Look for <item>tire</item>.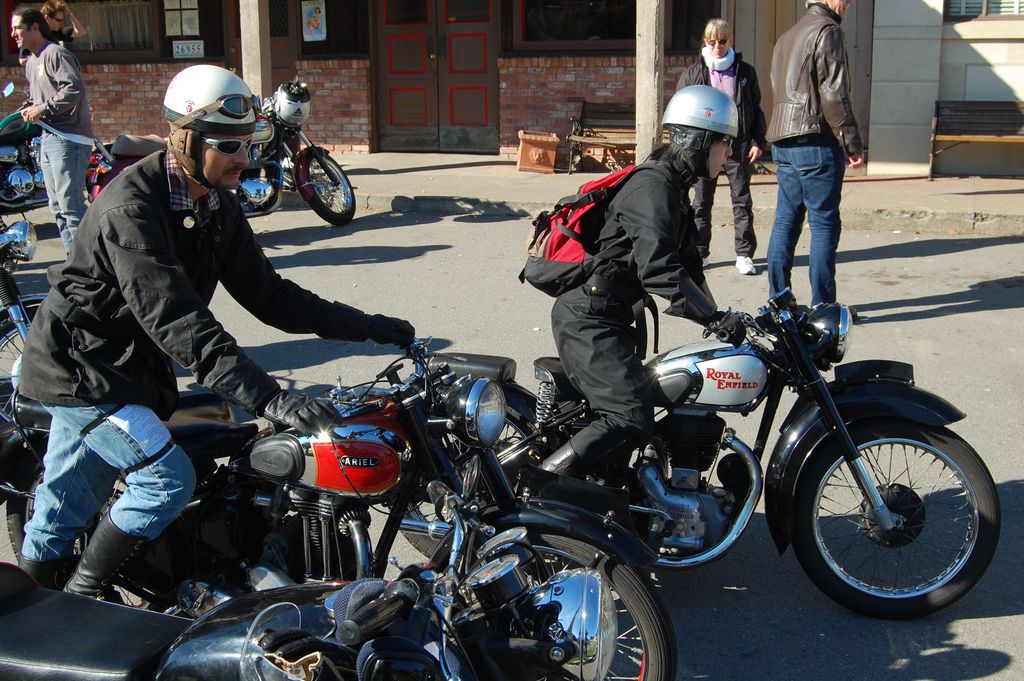
Found: box(6, 438, 221, 612).
